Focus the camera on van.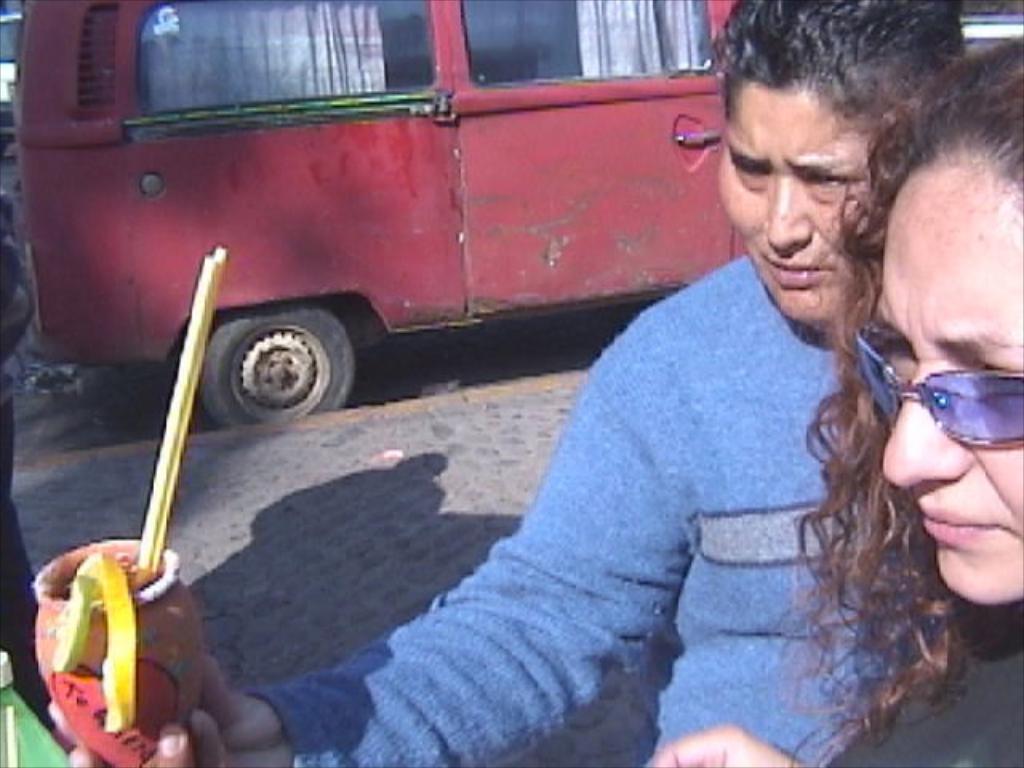
Focus region: [13,0,750,427].
